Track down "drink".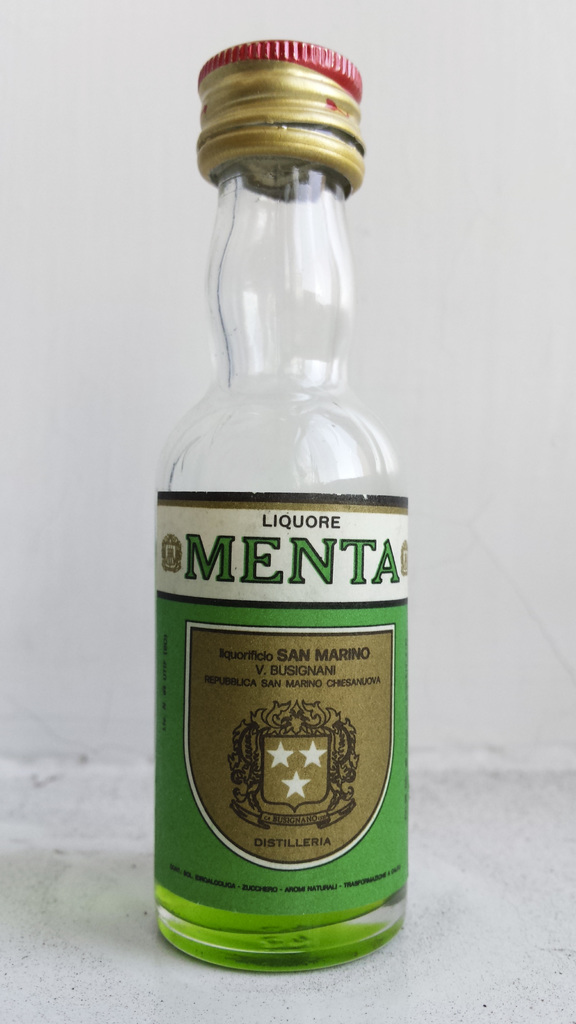
Tracked to 158/887/411/972.
